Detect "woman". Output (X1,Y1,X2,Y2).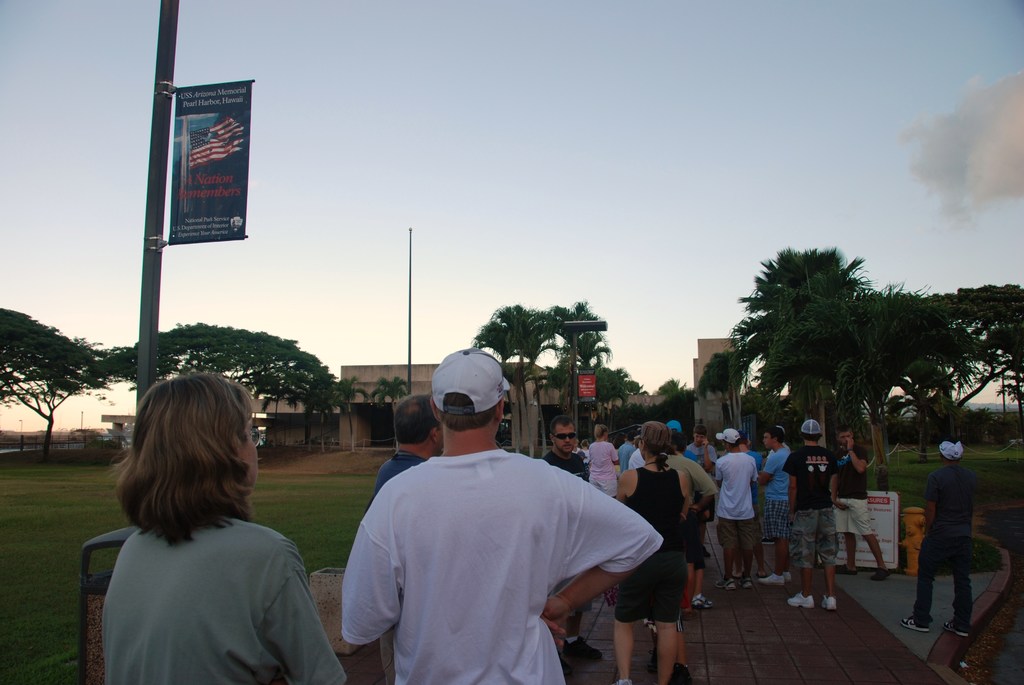
(586,425,622,500).
